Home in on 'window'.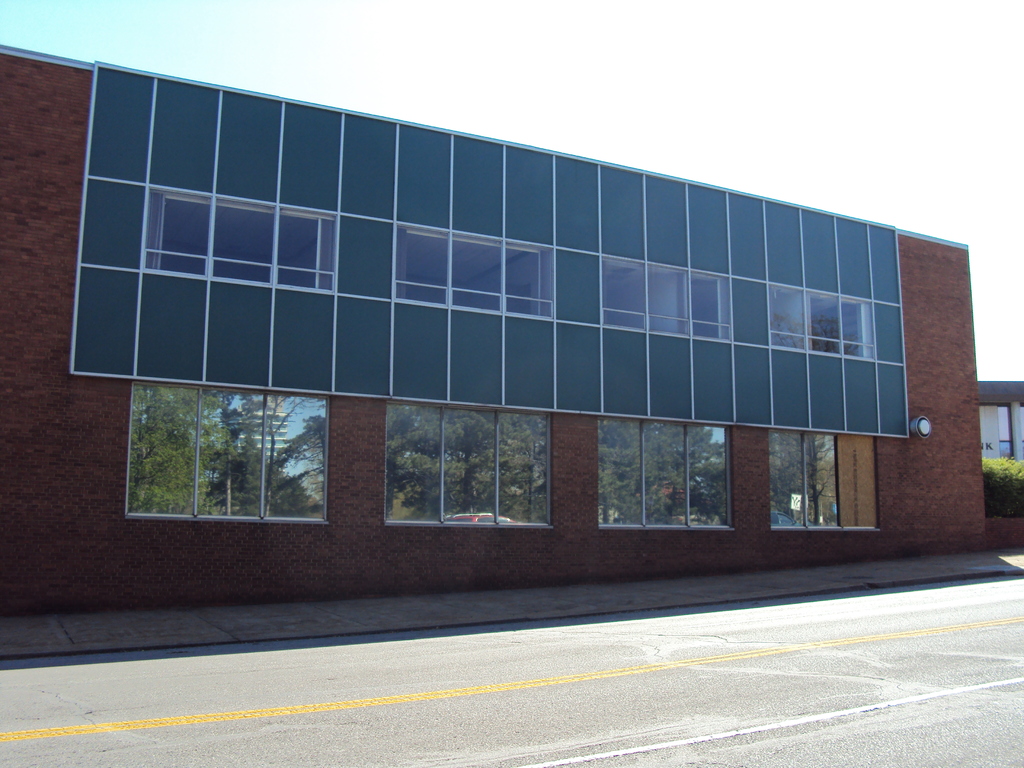
Homed in at select_region(596, 416, 735, 527).
